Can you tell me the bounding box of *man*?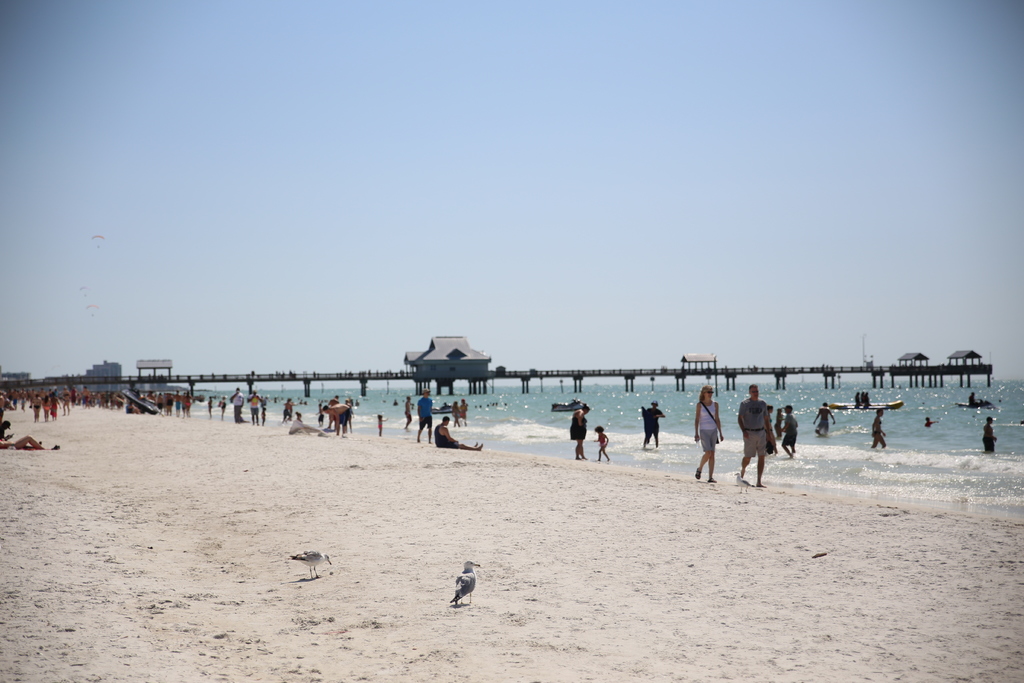
x1=738, y1=382, x2=776, y2=483.
